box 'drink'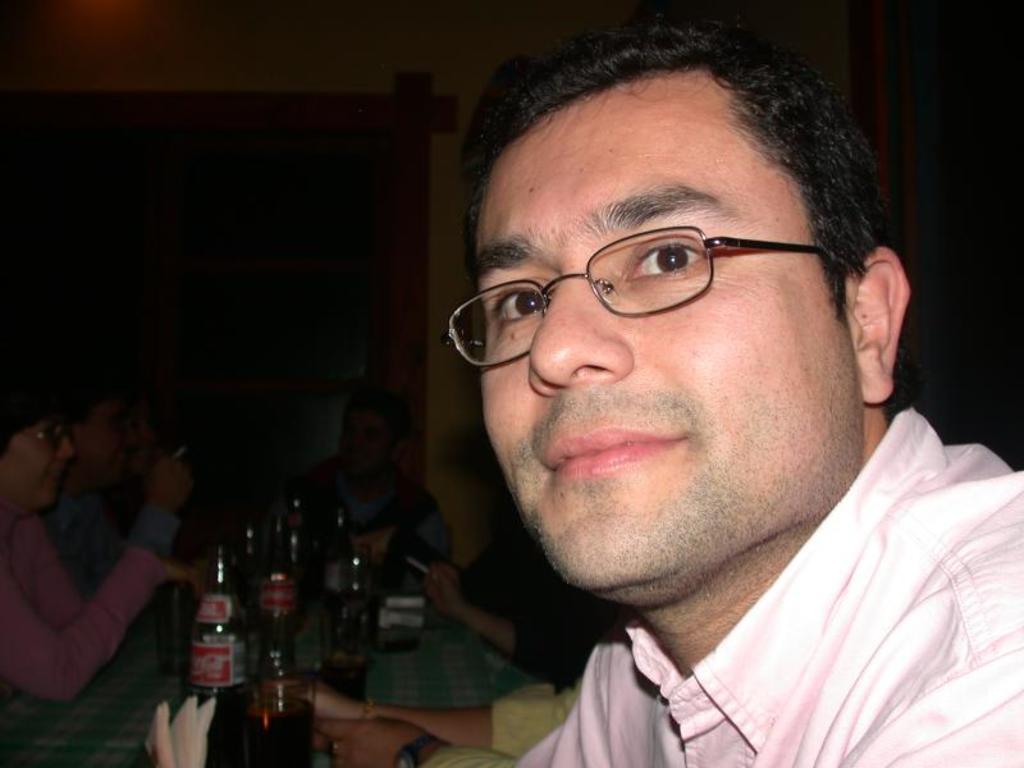
x1=247 y1=700 x2=315 y2=767
